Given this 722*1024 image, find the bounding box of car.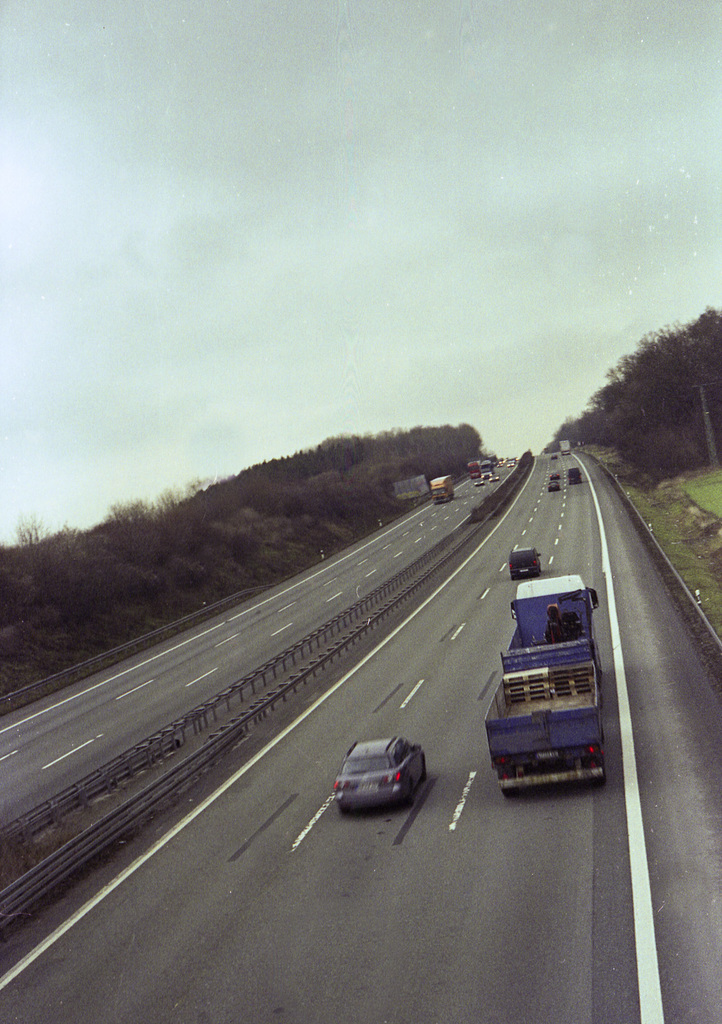
rect(548, 473, 561, 480).
